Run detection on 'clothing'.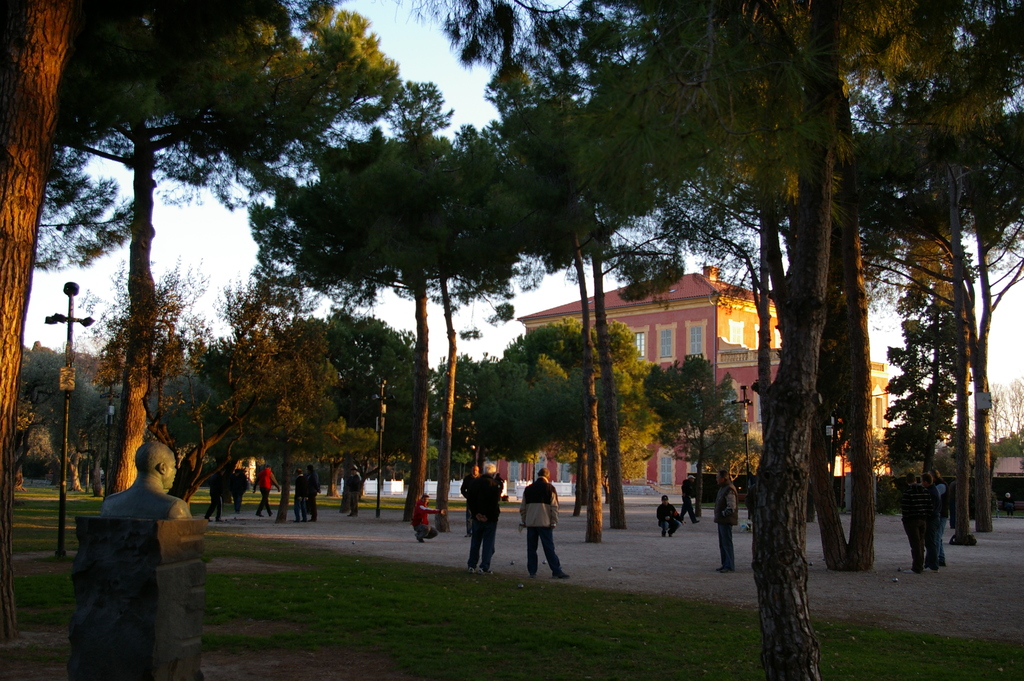
Result: x1=231 y1=473 x2=251 y2=516.
